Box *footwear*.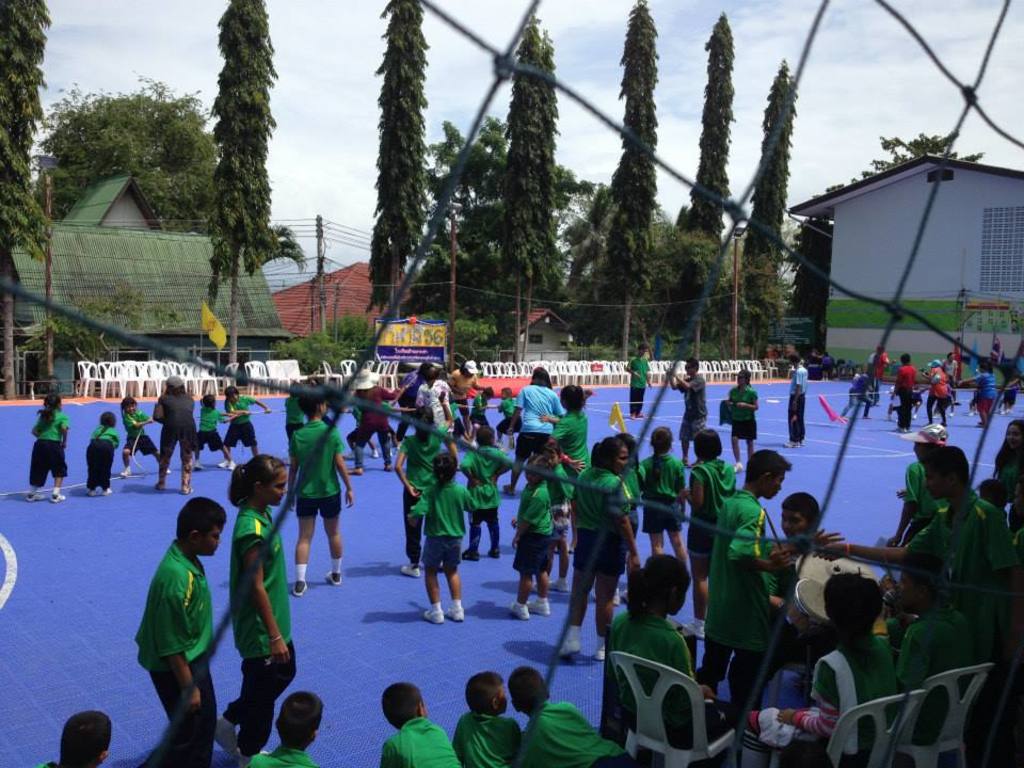
pyautogui.locateOnScreen(118, 470, 132, 479).
